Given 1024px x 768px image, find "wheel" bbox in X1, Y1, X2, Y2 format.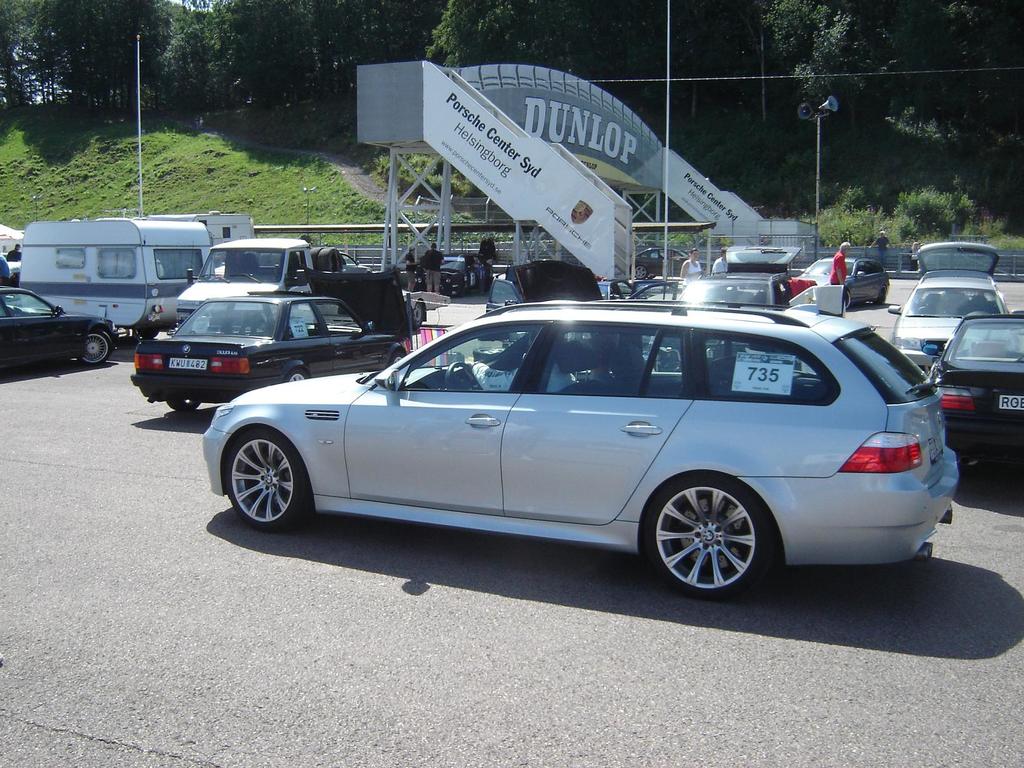
390, 349, 412, 365.
